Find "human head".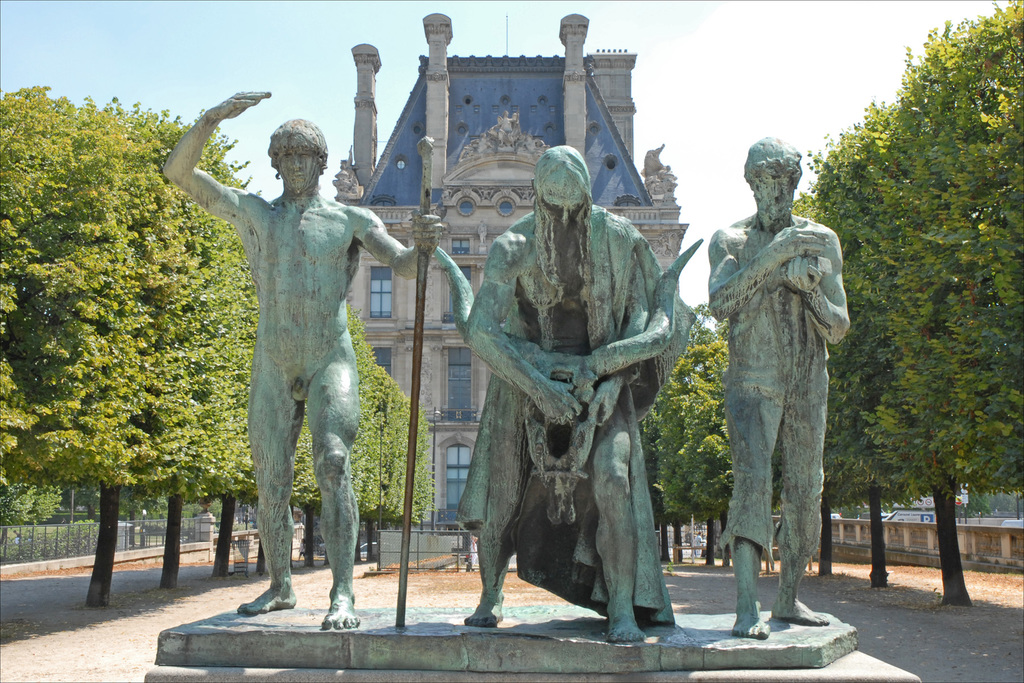
<box>529,145,590,231</box>.
